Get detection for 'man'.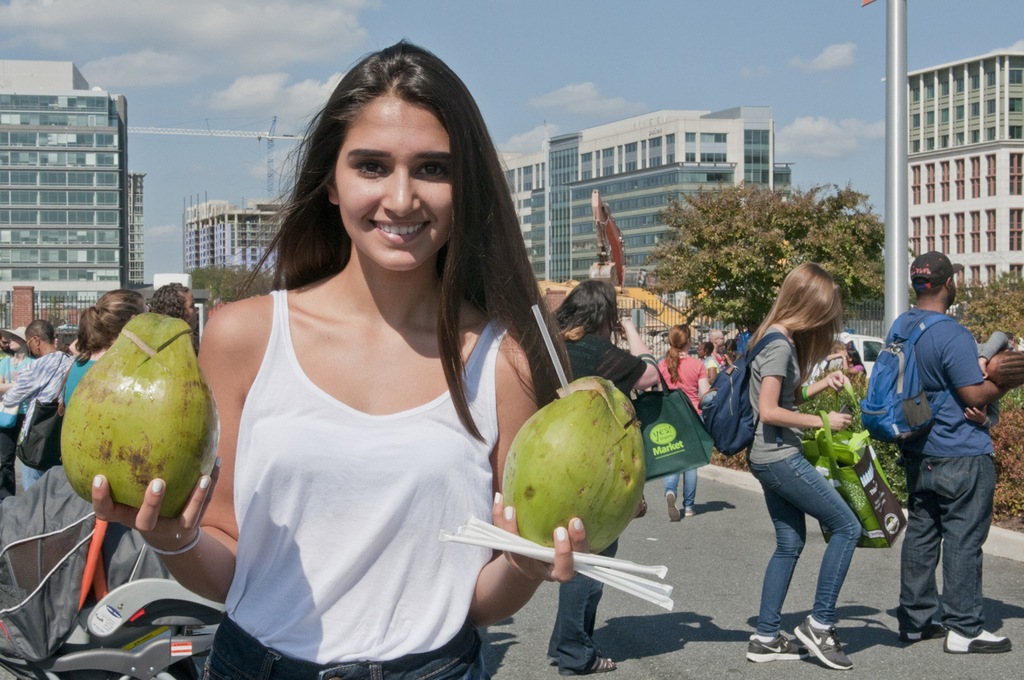
Detection: locate(0, 330, 16, 377).
